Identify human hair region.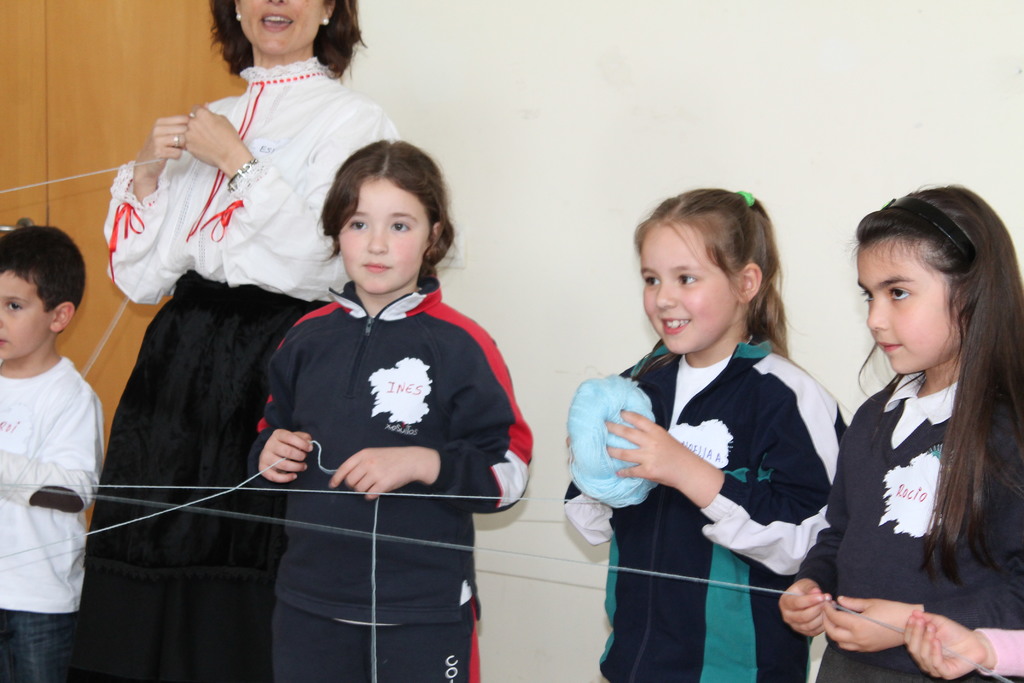
Region: select_region(0, 223, 87, 336).
